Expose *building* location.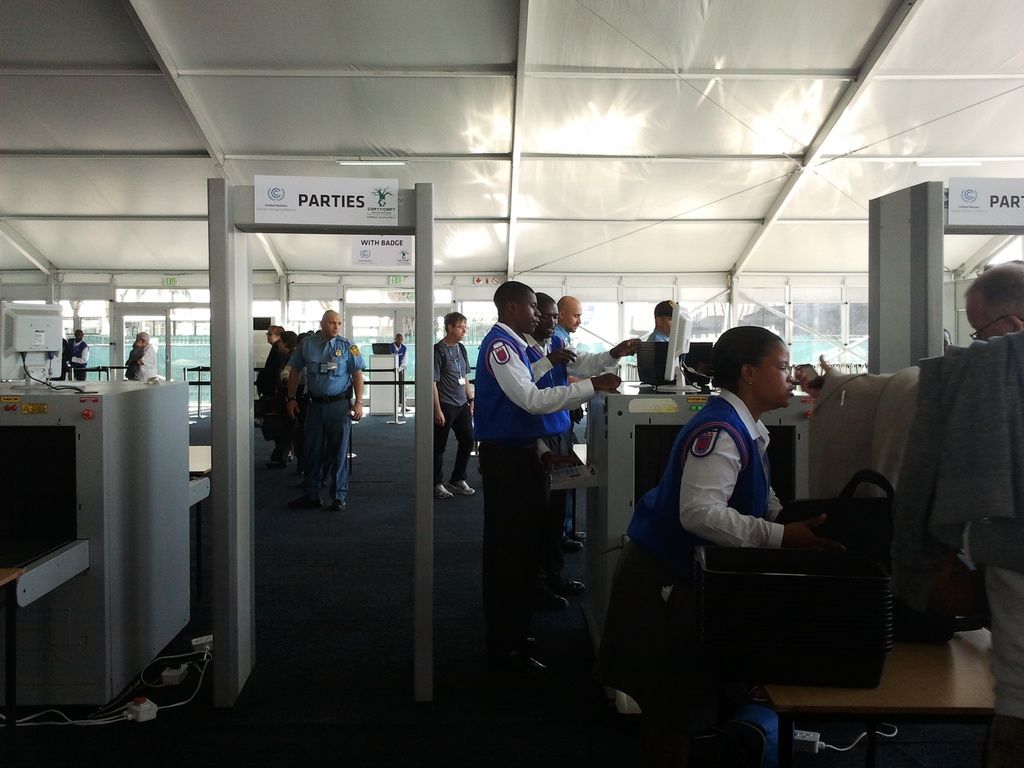
Exposed at 0,0,1023,767.
